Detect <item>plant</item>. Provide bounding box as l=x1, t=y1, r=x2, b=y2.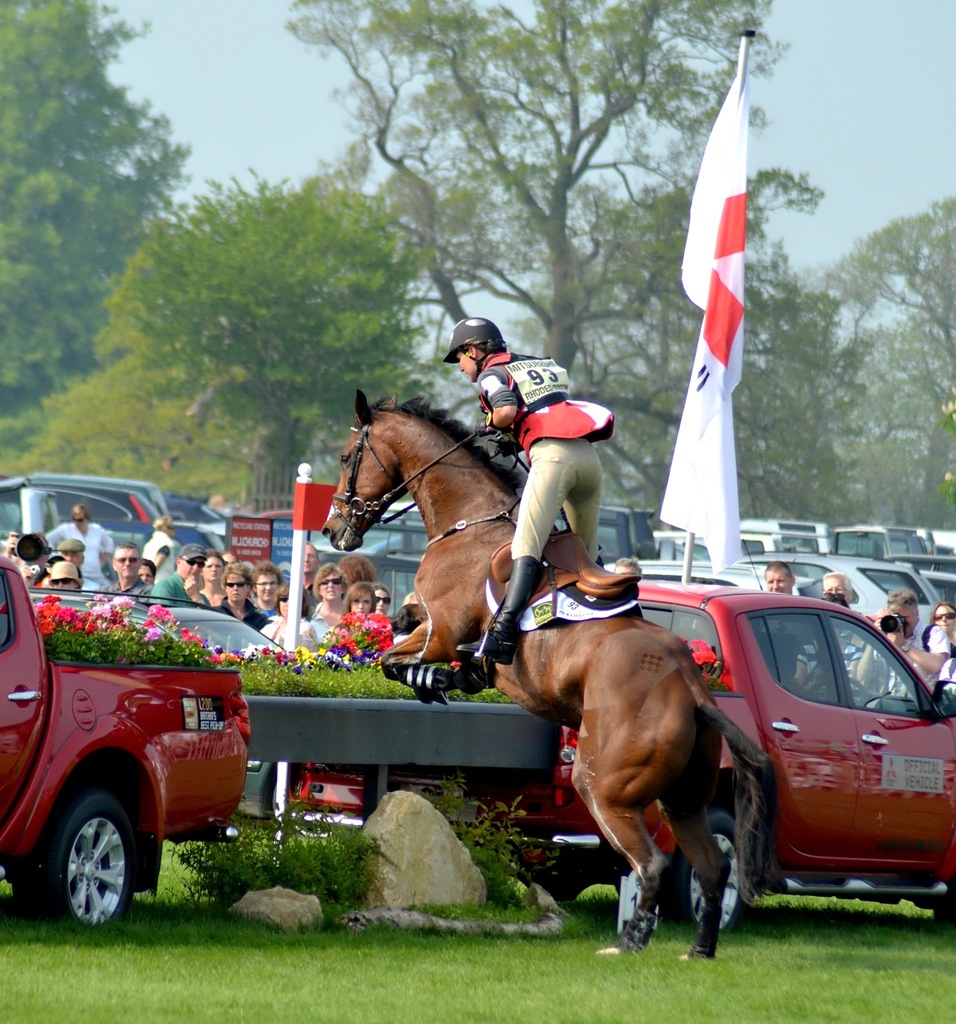
l=288, t=787, r=360, b=916.
